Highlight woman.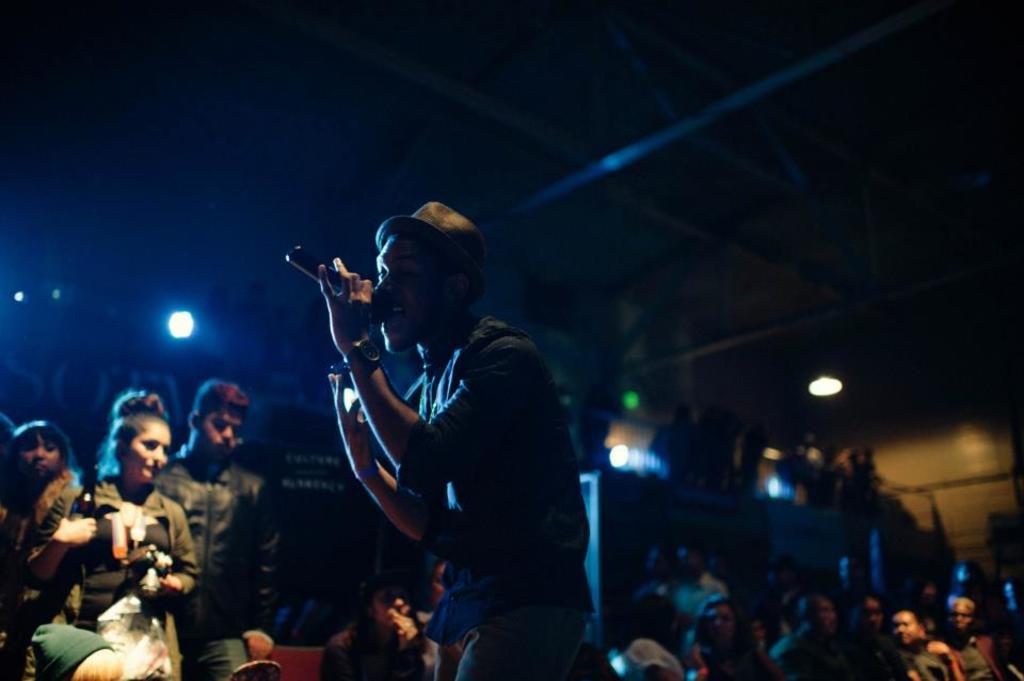
Highlighted region: (left=74, top=389, right=198, bottom=680).
